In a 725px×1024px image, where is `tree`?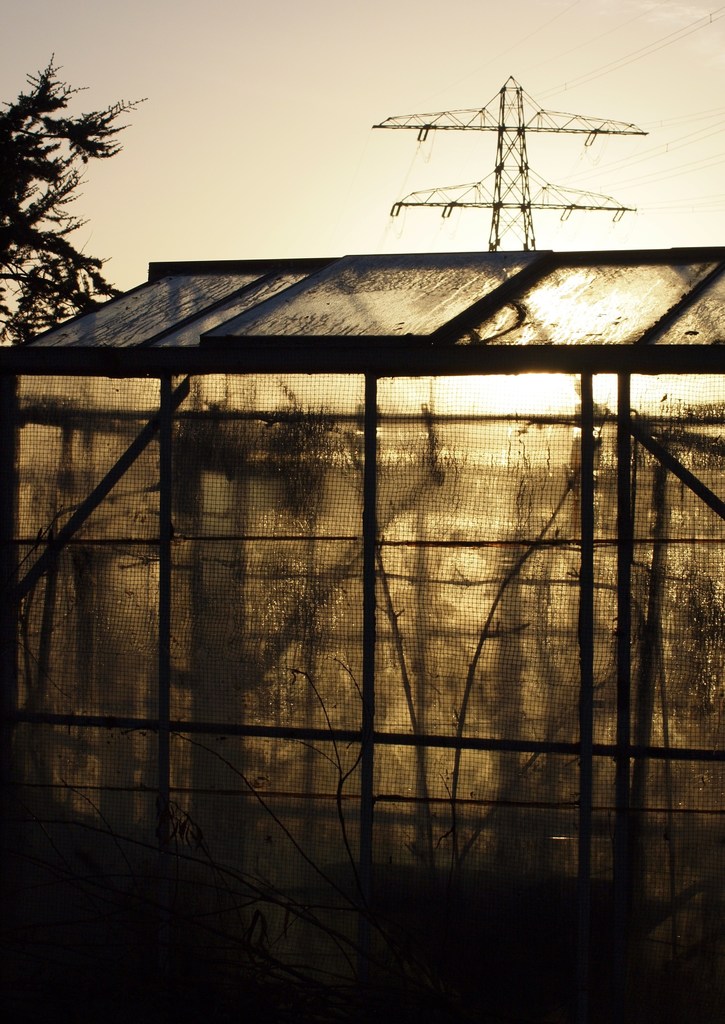
detection(0, 56, 143, 378).
